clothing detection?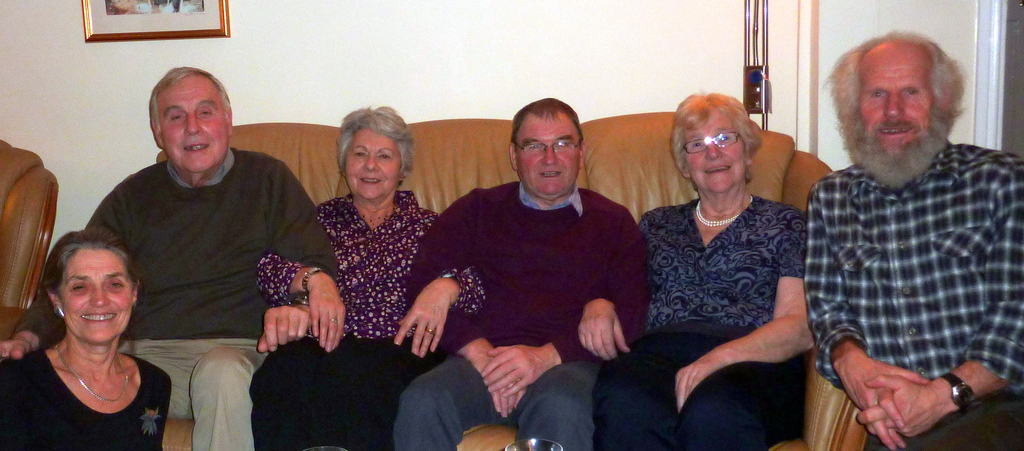
bbox=[261, 205, 462, 450]
